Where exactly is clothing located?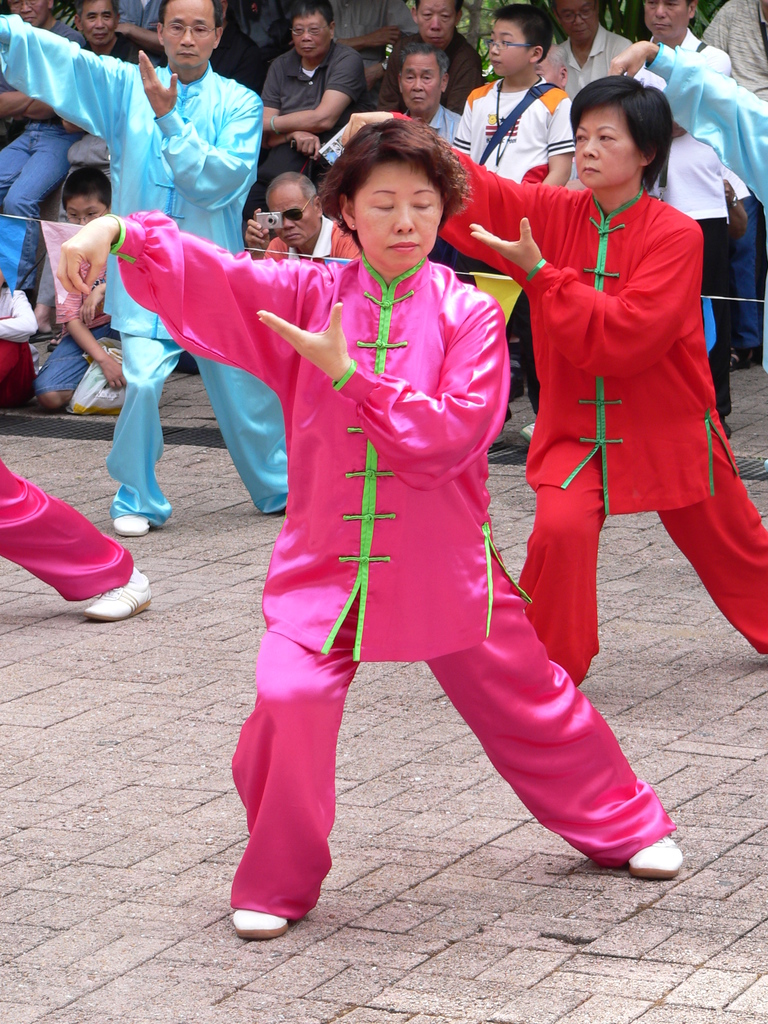
Its bounding box is locate(435, 136, 767, 692).
